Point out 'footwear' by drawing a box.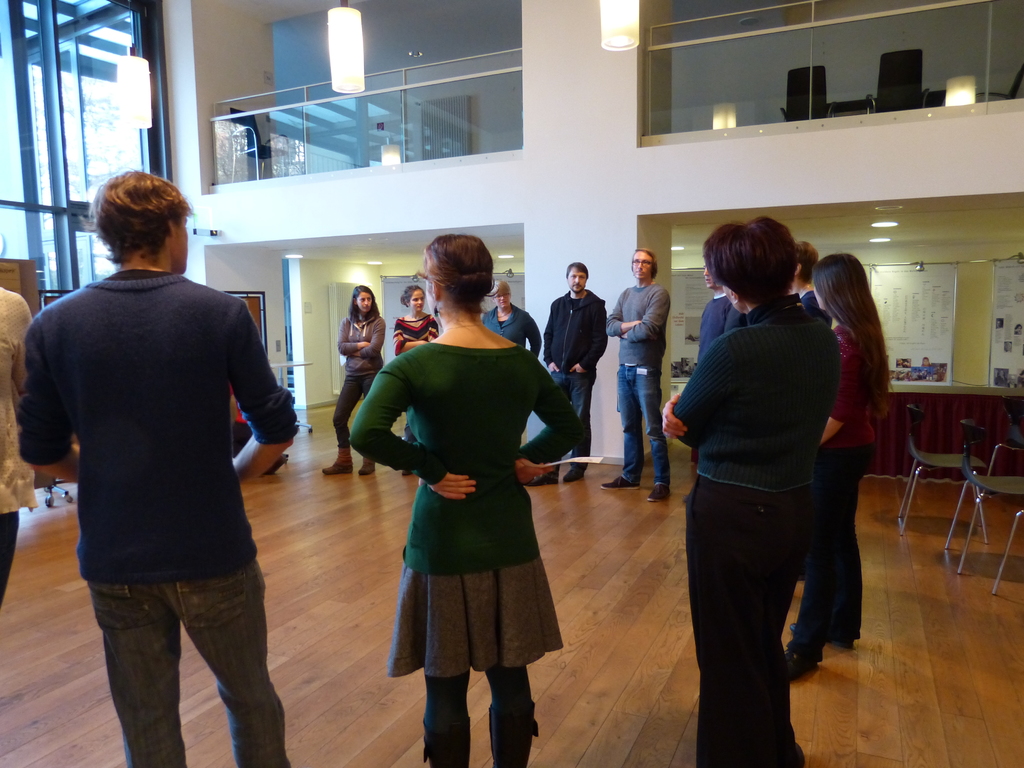
(788, 622, 857, 651).
